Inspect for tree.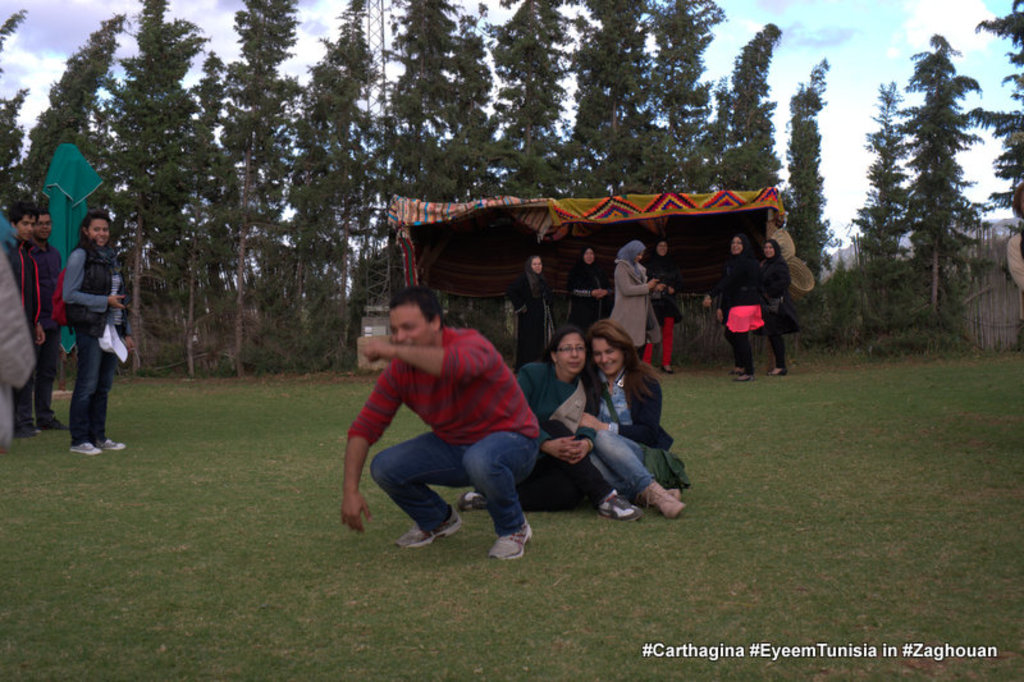
Inspection: <box>380,0,481,201</box>.
